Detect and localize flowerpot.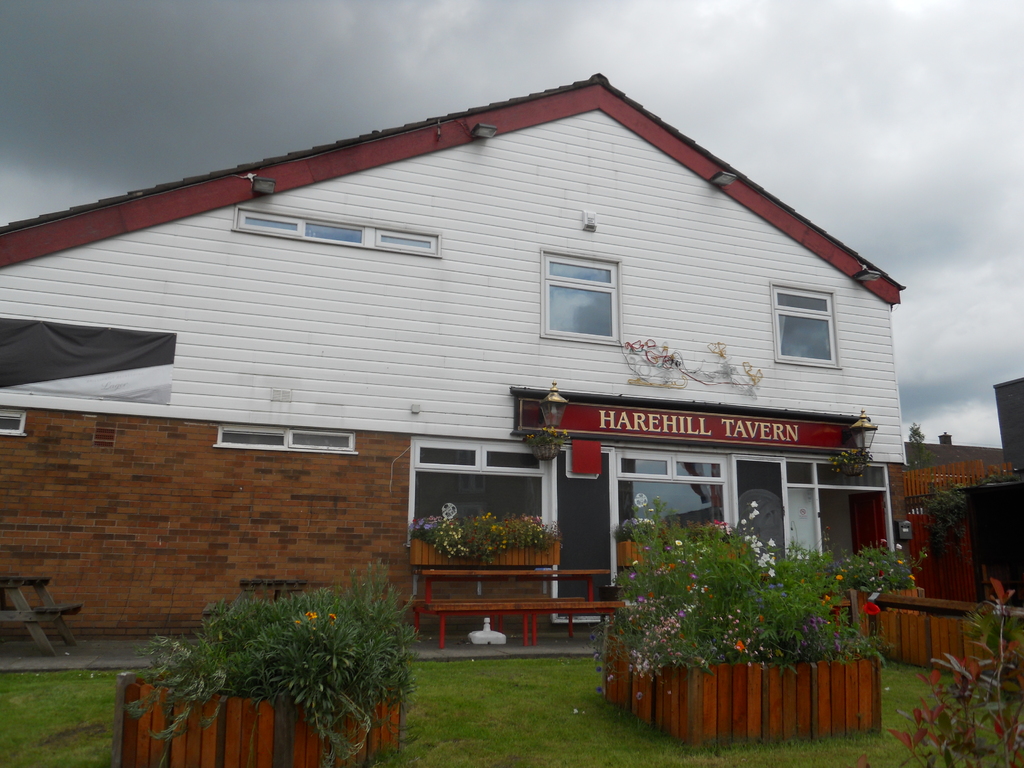
Localized at box=[113, 669, 411, 767].
